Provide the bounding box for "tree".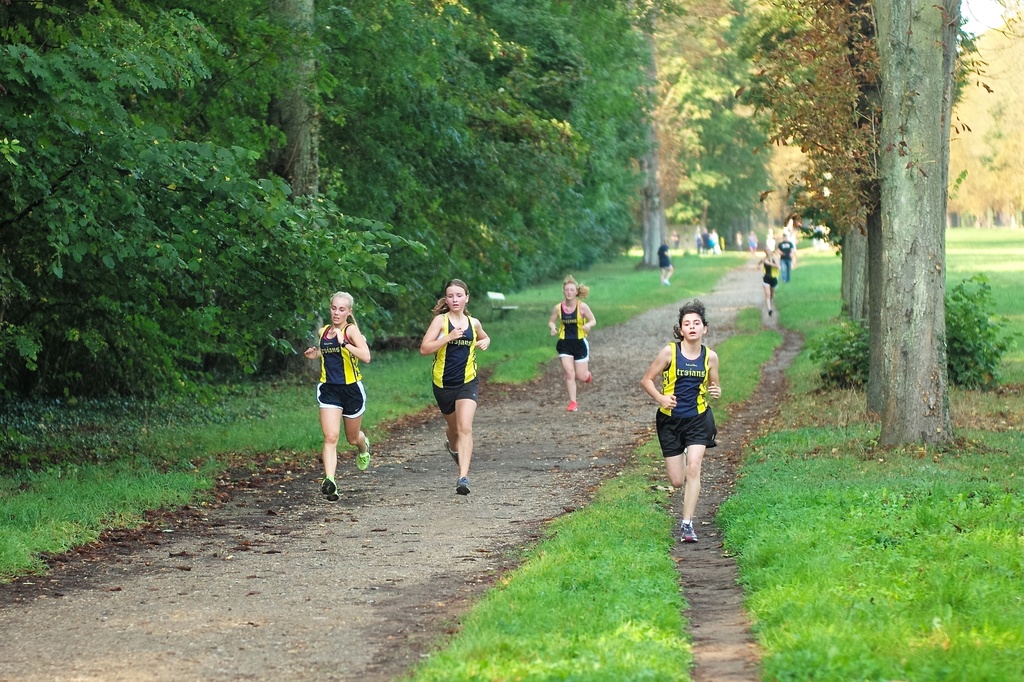
[942,4,1023,234].
